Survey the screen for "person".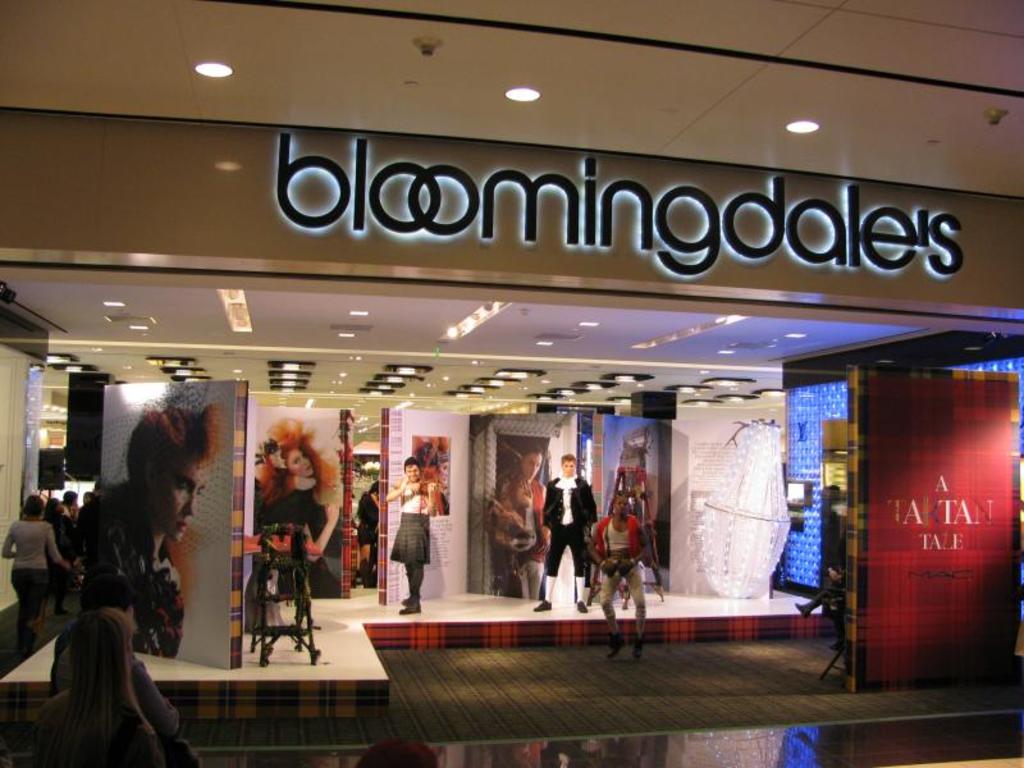
Survey found: BBox(38, 604, 161, 765).
